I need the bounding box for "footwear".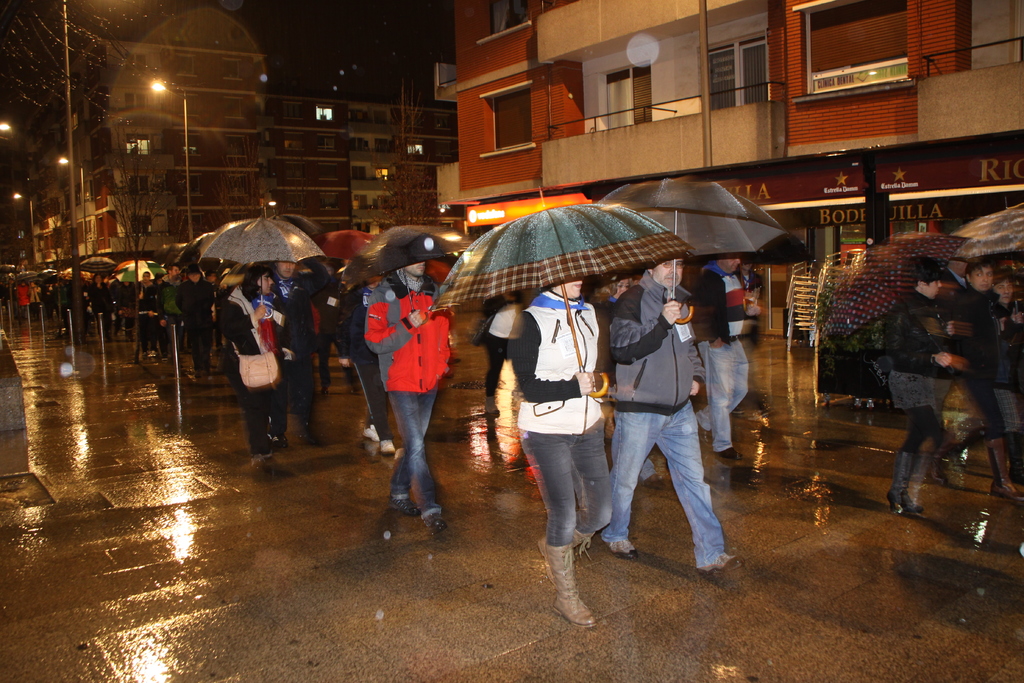
Here it is: left=484, top=397, right=500, bottom=418.
